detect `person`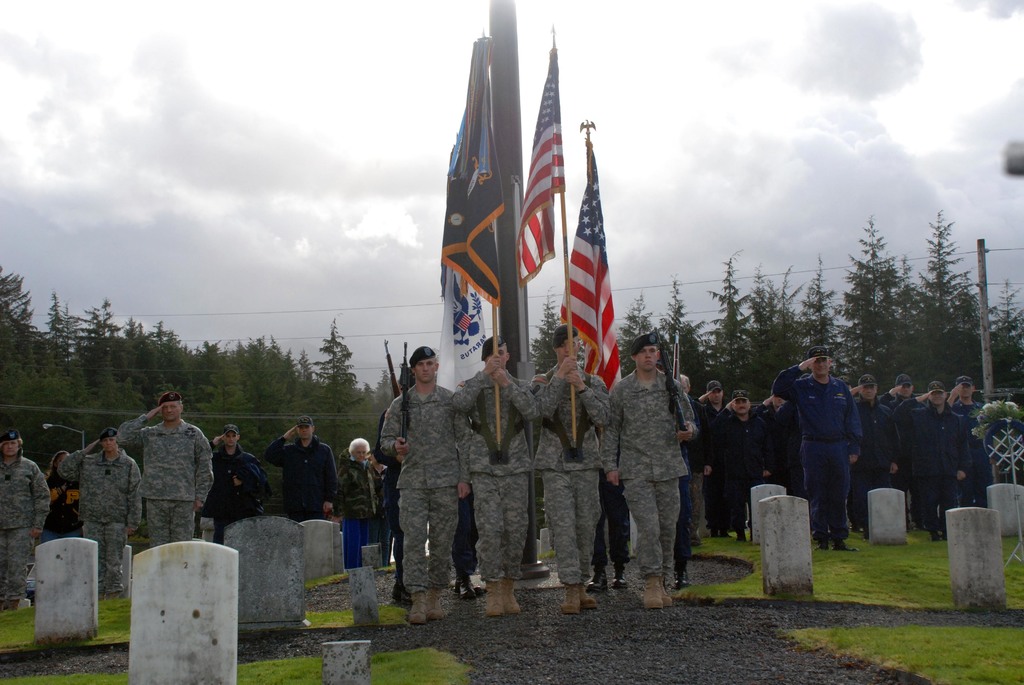
region(525, 308, 615, 620)
